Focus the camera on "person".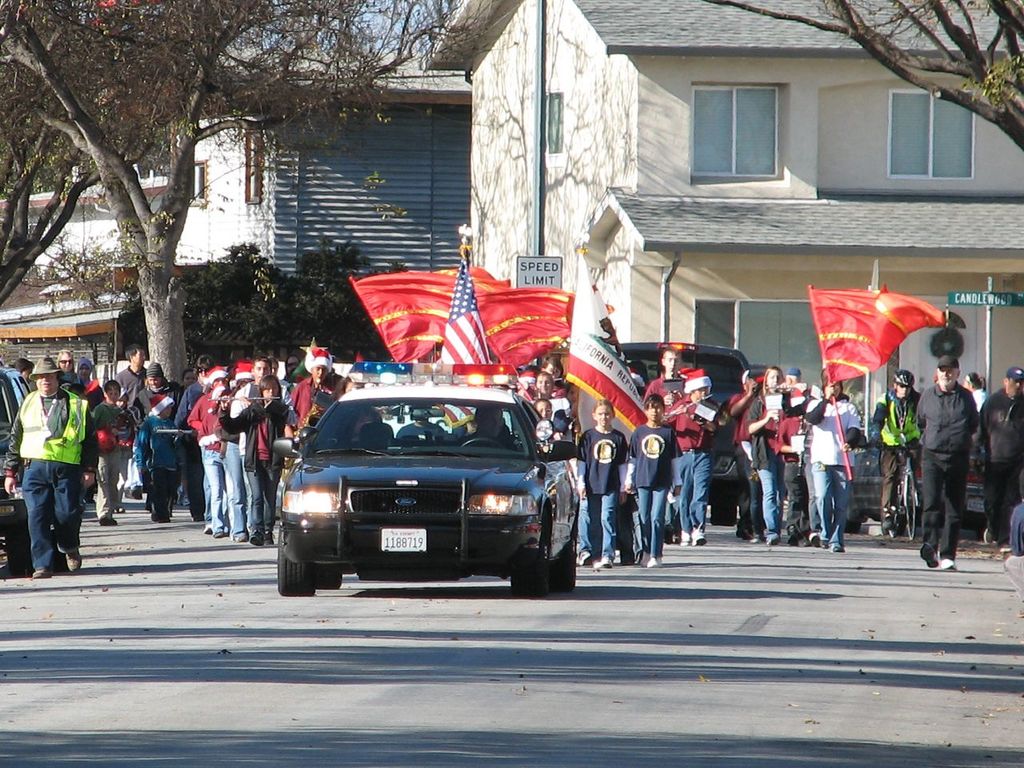
Focus region: box(341, 413, 370, 447).
